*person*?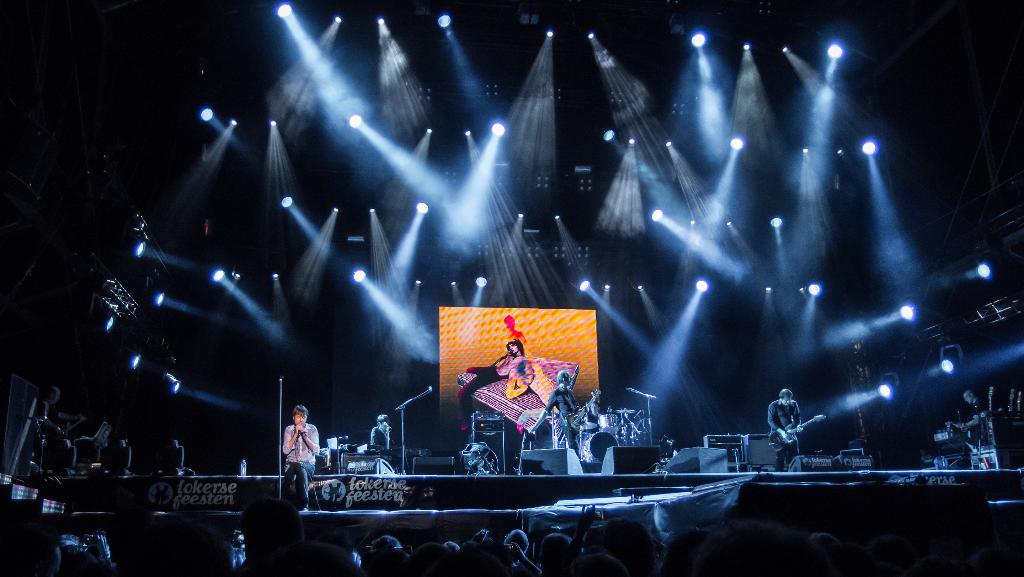
box(526, 367, 581, 453)
